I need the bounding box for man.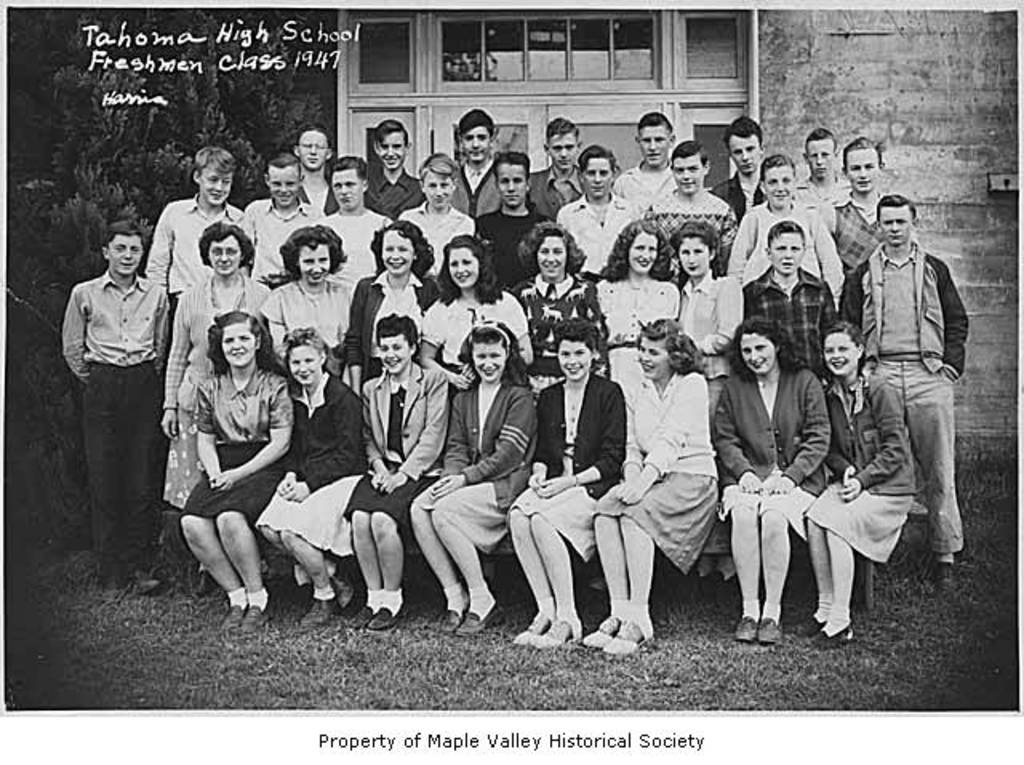
Here it is: locate(554, 128, 640, 267).
